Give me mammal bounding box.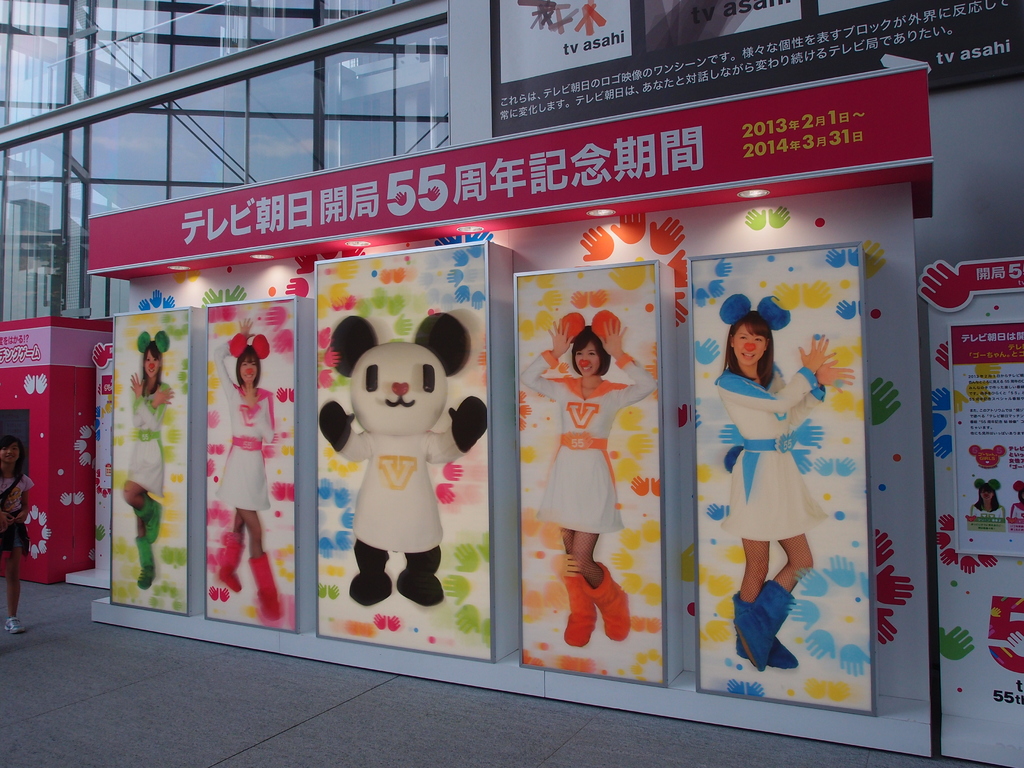
[left=0, top=436, right=36, bottom=632].
